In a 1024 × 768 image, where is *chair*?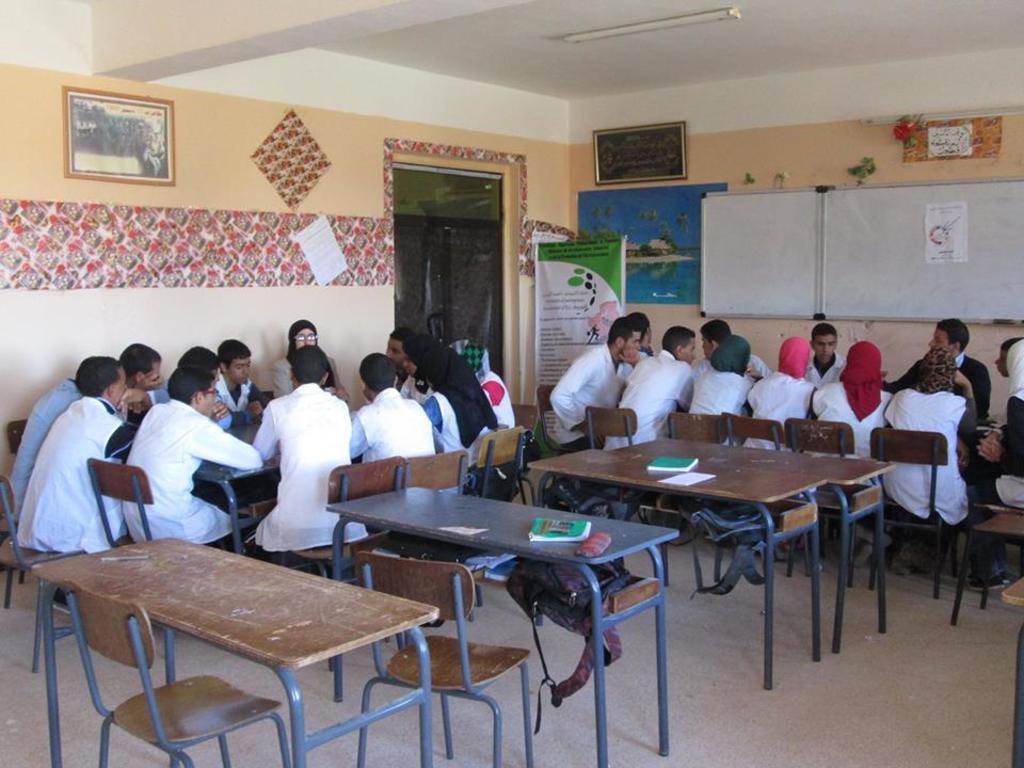
[left=953, top=425, right=1023, bottom=621].
